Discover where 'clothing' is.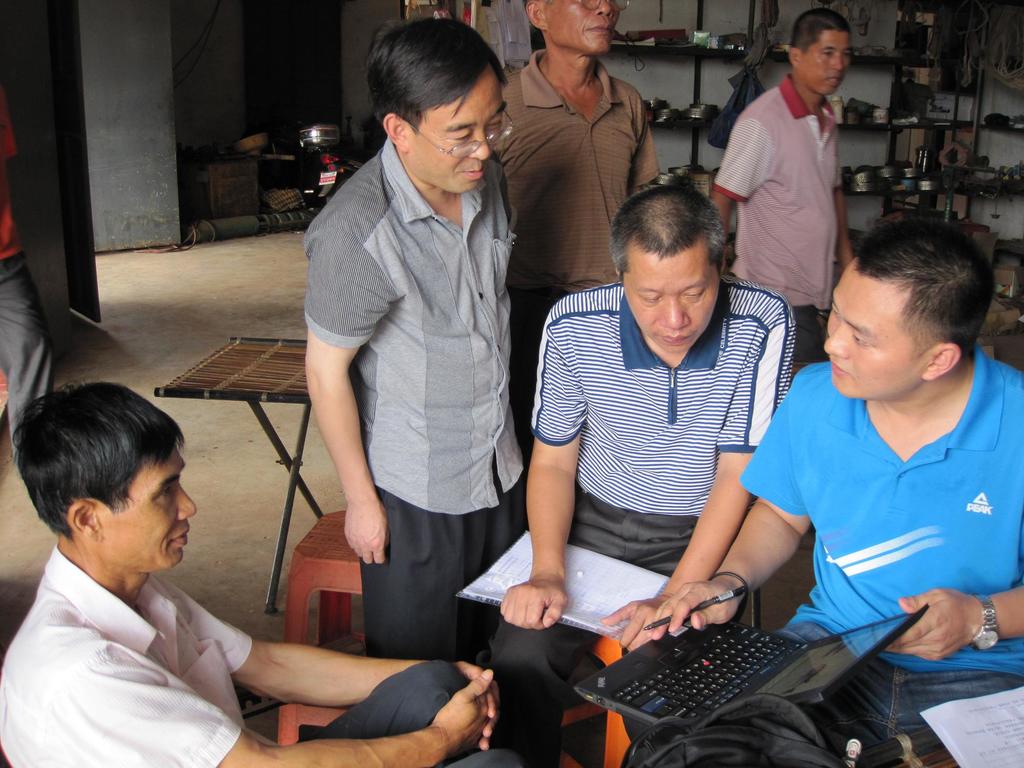
Discovered at [630, 335, 1023, 767].
